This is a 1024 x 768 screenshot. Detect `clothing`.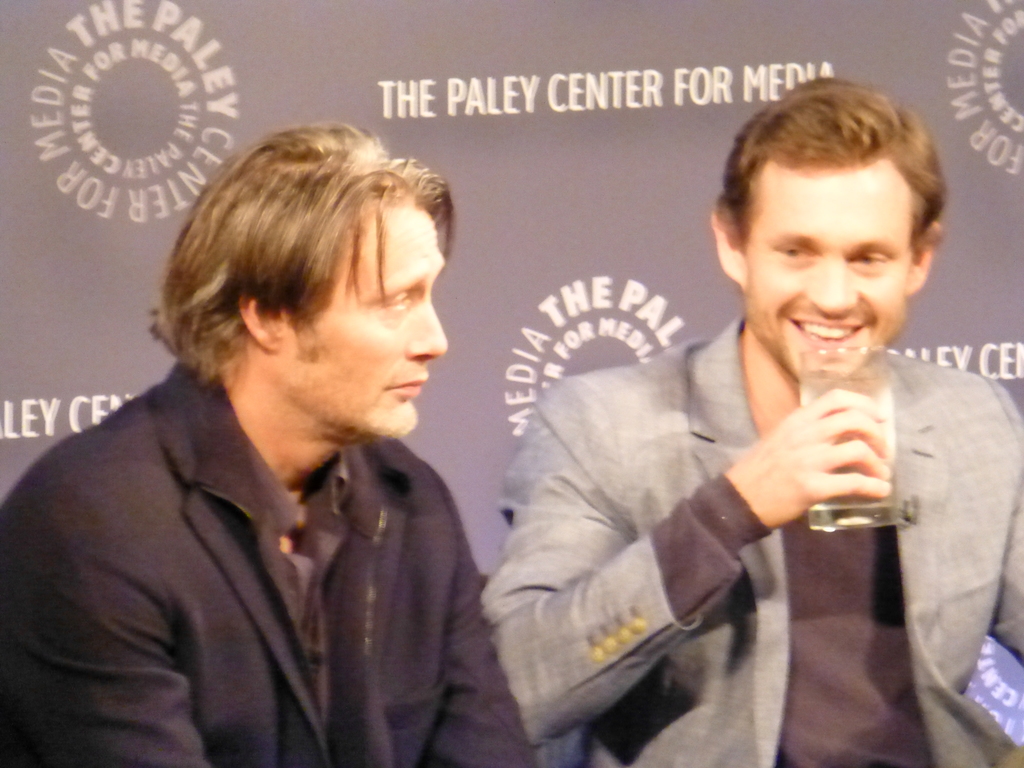
bbox=(37, 273, 524, 767).
